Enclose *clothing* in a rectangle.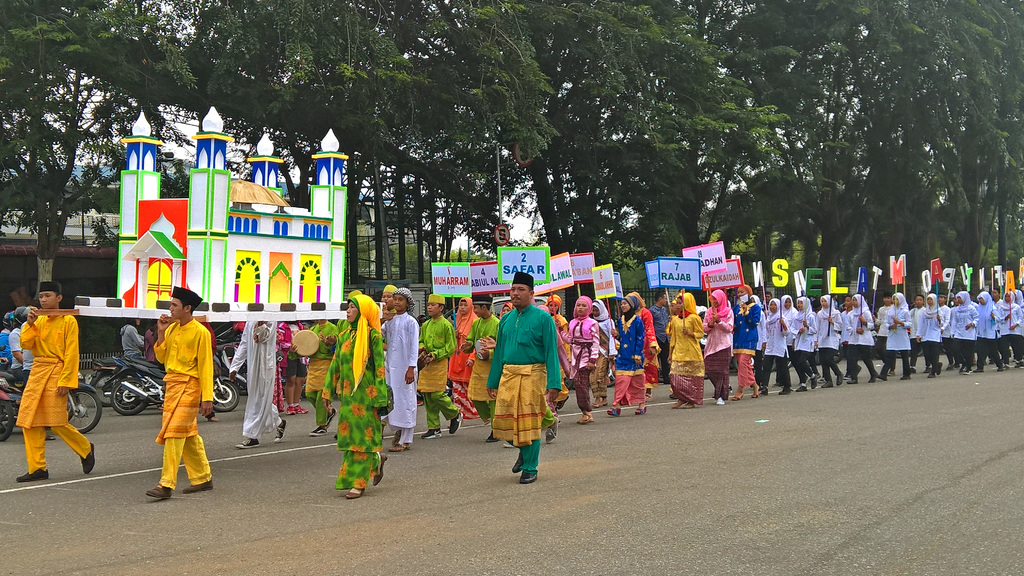
Rect(1000, 307, 1023, 355).
